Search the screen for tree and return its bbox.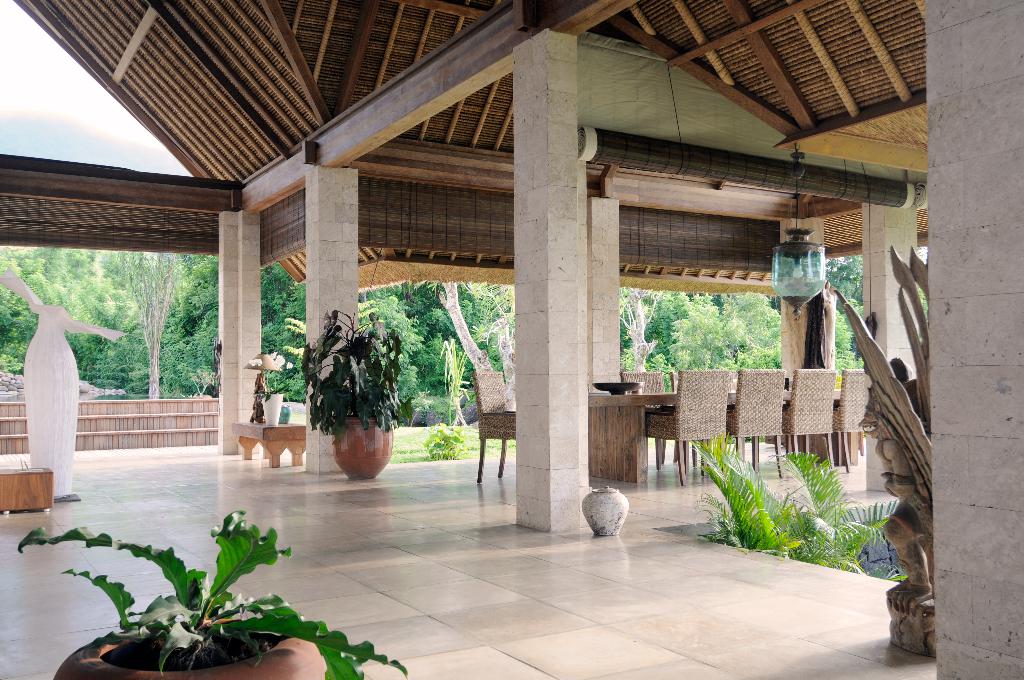
Found: detection(0, 239, 159, 395).
